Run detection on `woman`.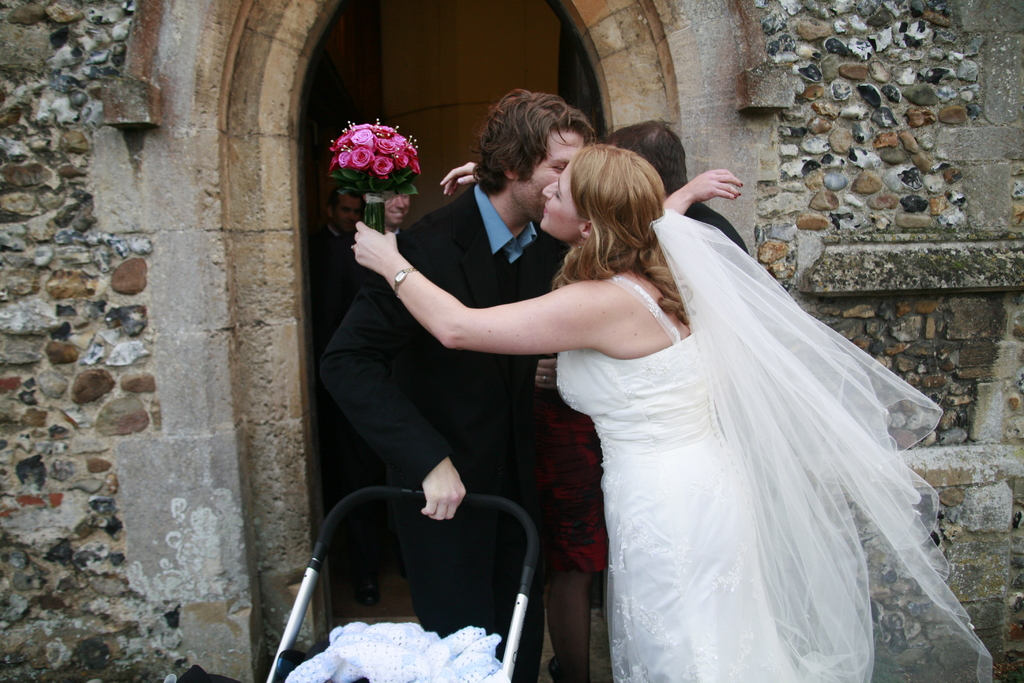
Result: [350,143,814,682].
